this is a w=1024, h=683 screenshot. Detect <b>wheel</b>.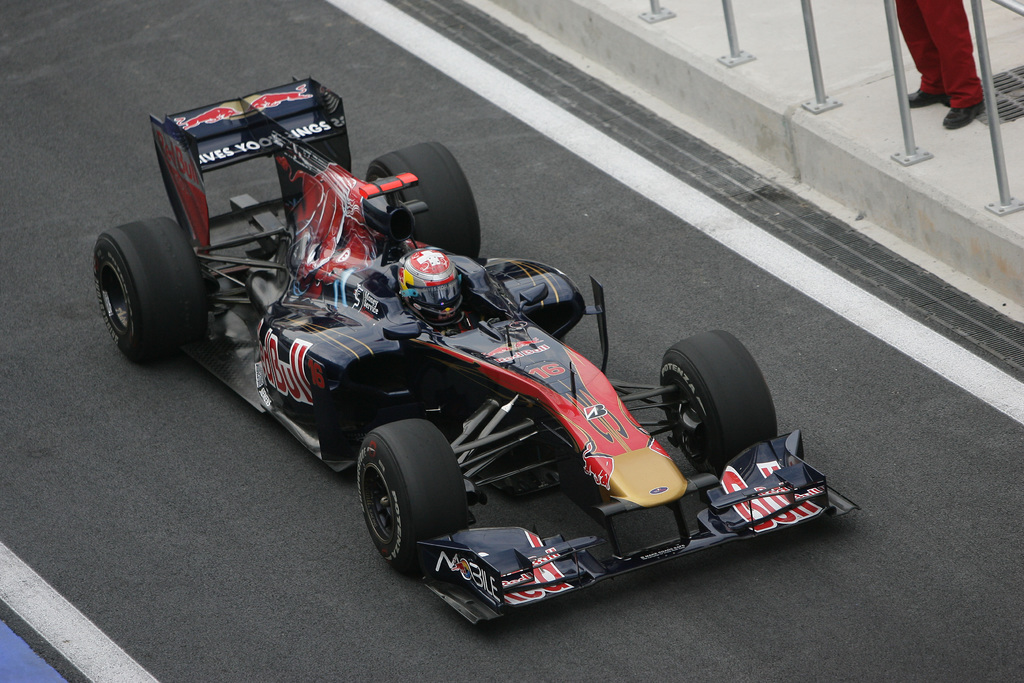
<region>349, 432, 441, 591</region>.
